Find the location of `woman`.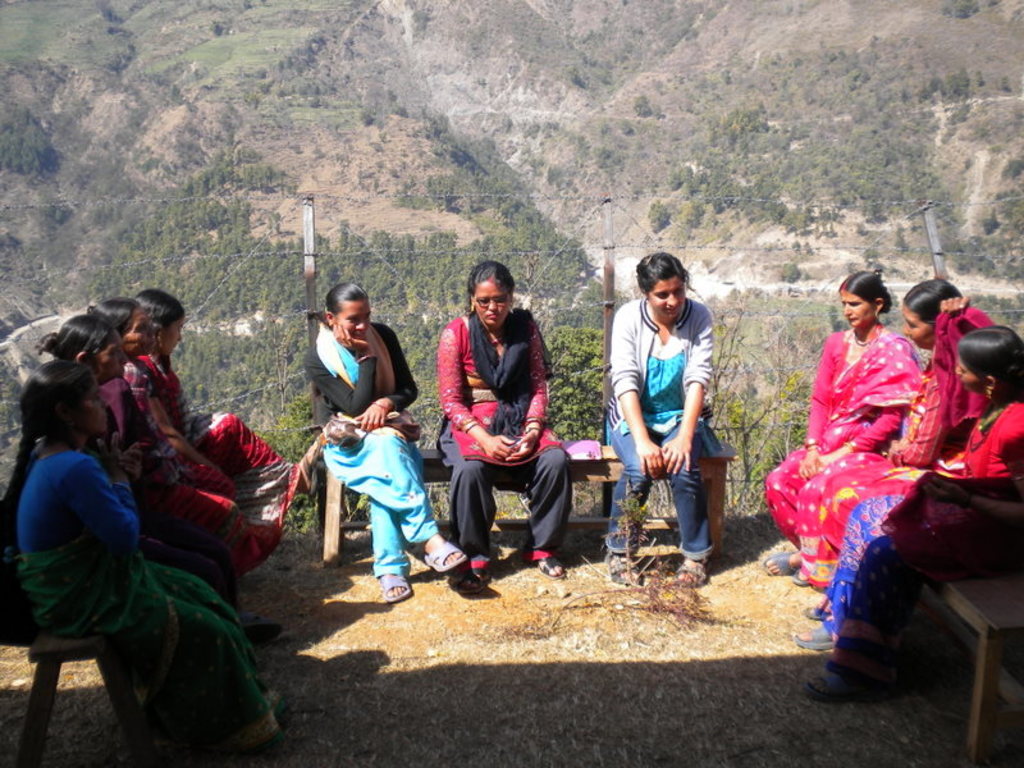
Location: [823,293,995,570].
